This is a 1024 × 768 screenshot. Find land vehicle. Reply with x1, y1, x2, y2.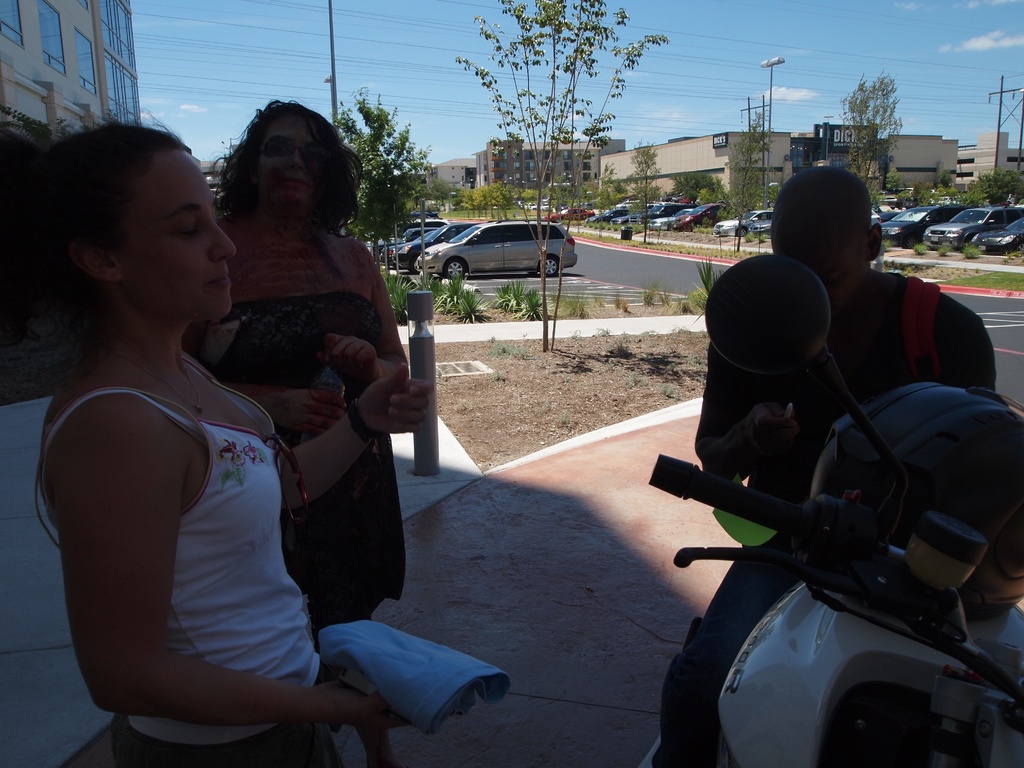
582, 202, 594, 211.
